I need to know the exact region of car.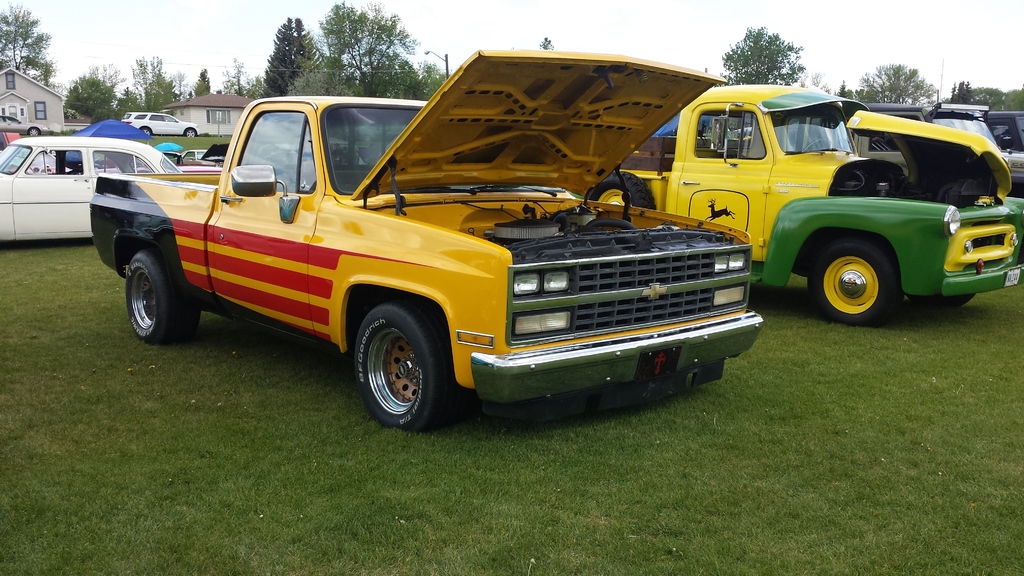
Region: (left=0, top=135, right=190, bottom=247).
